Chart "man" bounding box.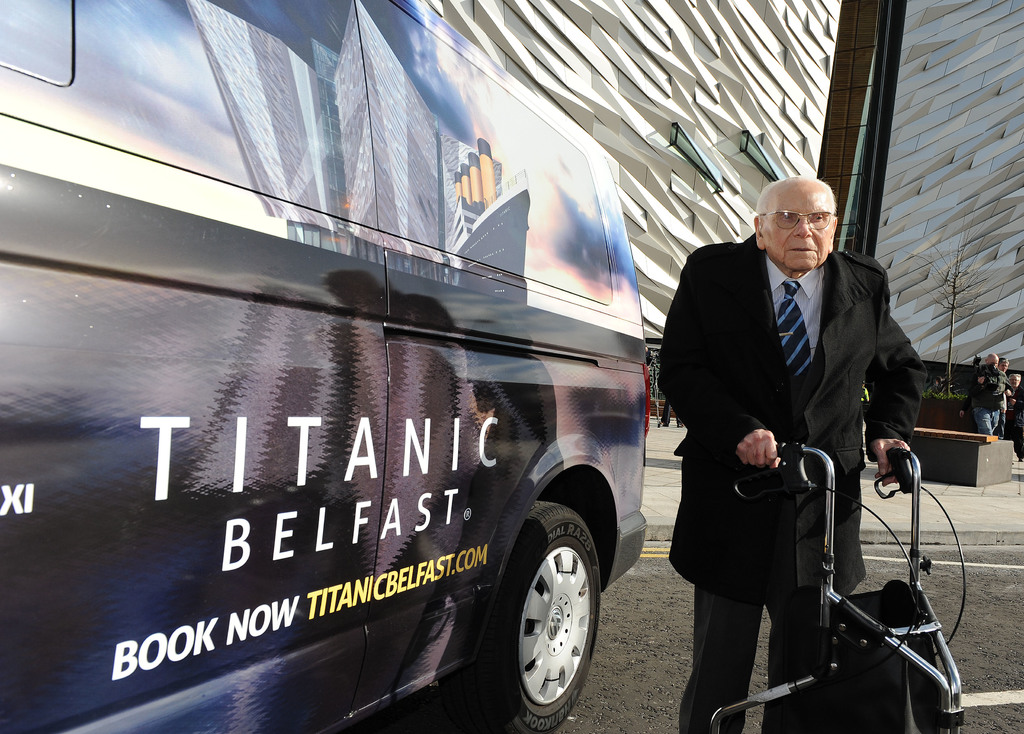
Charted: bbox(975, 352, 1002, 434).
